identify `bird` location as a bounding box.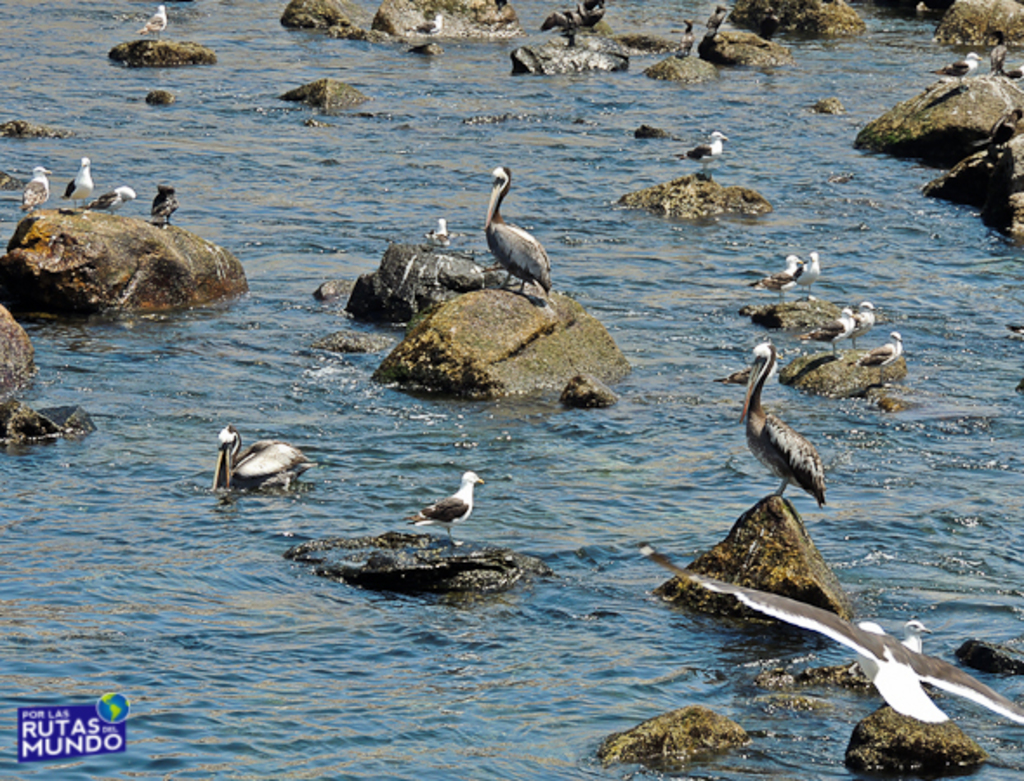
{"left": 66, "top": 154, "right": 97, "bottom": 212}.
